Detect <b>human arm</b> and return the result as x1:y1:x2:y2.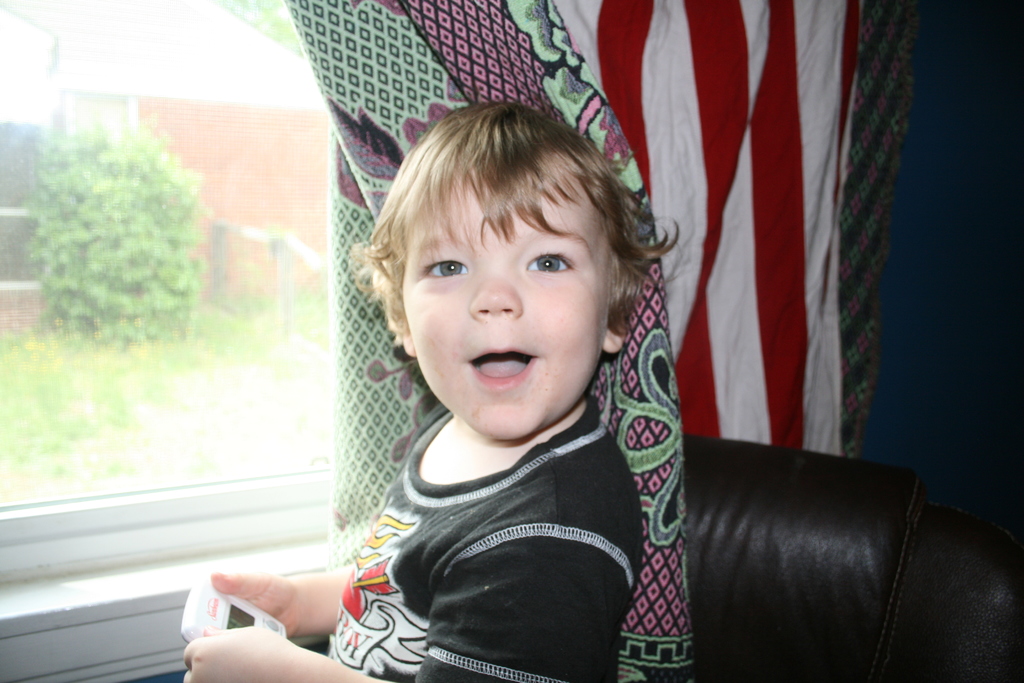
179:499:635:682.
